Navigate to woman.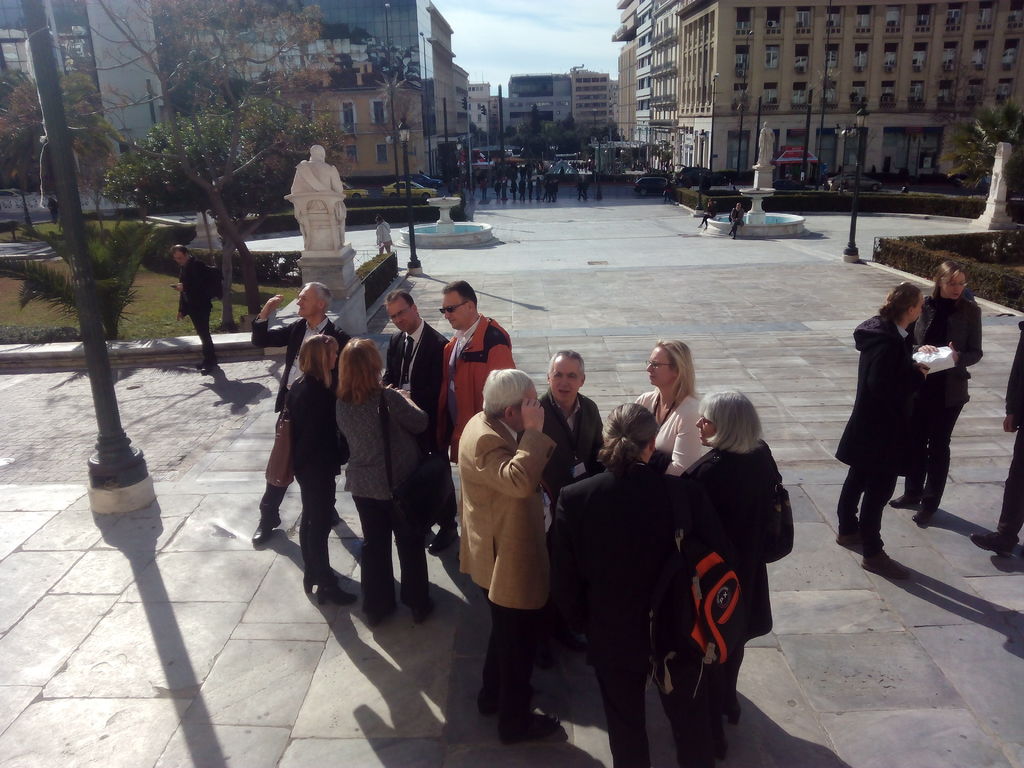
Navigation target: pyautogui.locateOnScreen(630, 339, 708, 516).
